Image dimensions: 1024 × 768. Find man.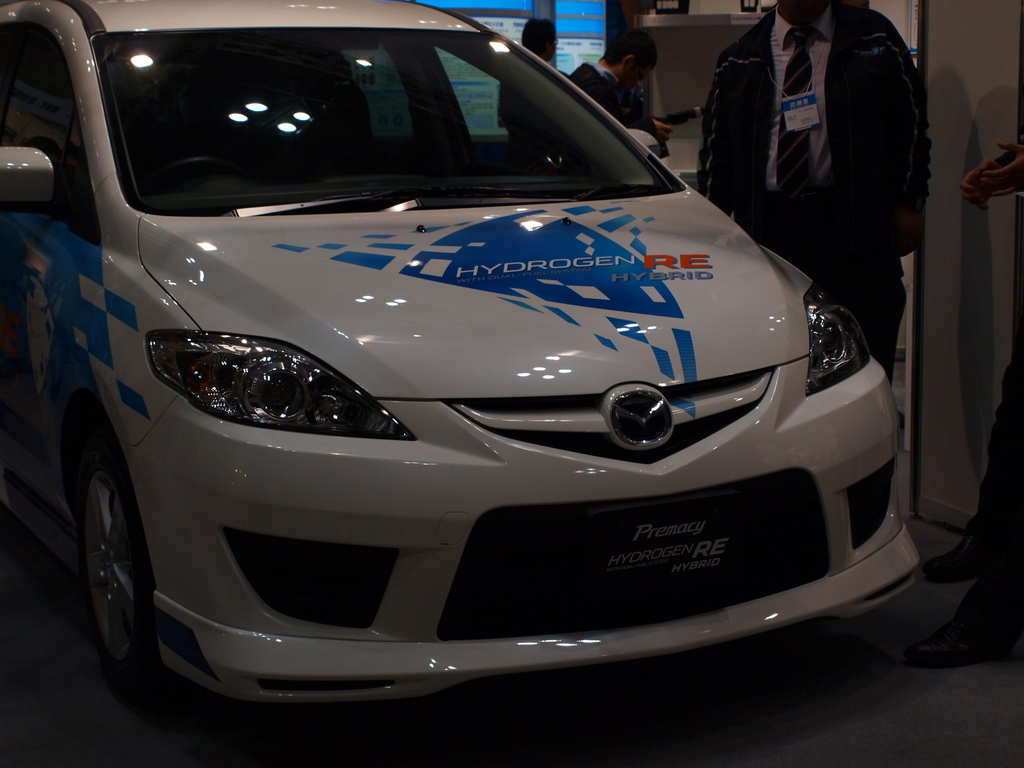
Rect(571, 31, 675, 159).
